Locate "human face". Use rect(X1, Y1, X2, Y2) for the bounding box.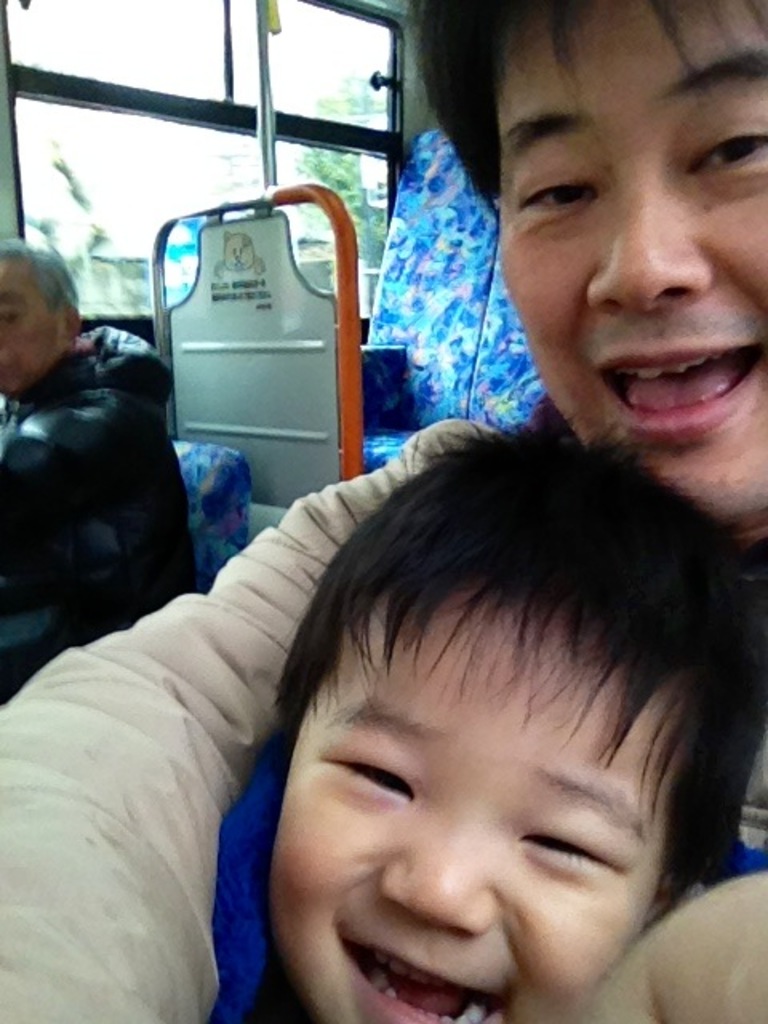
rect(266, 605, 672, 1022).
